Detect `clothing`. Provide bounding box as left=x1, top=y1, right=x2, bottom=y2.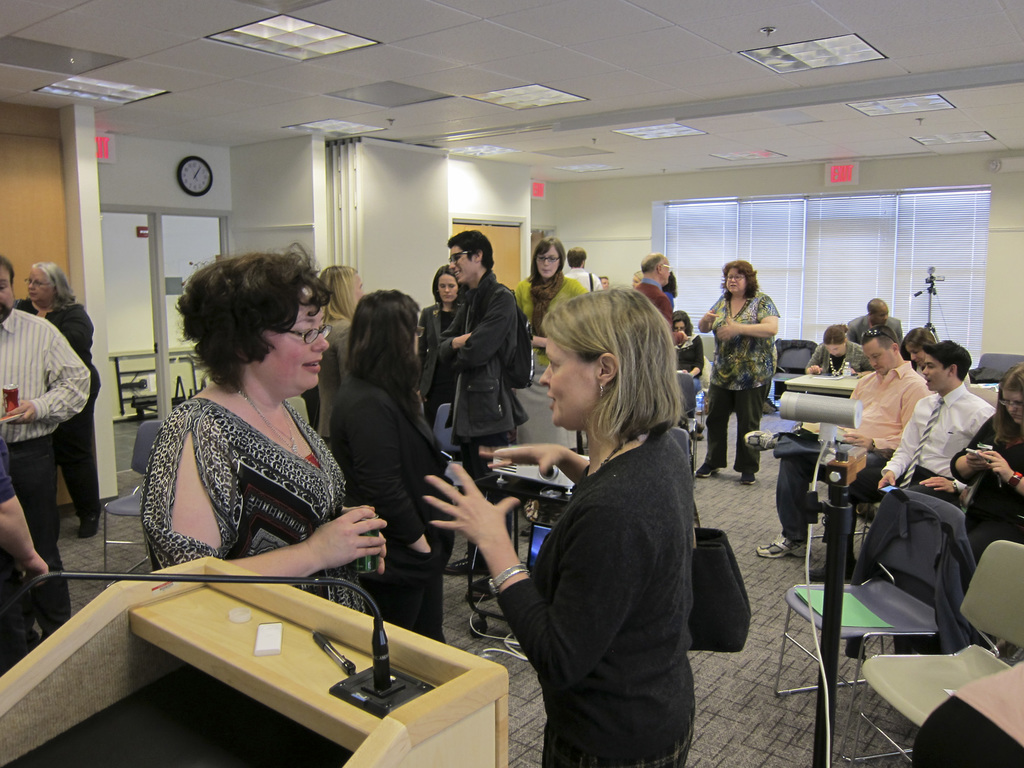
left=8, top=292, right=113, bottom=499.
